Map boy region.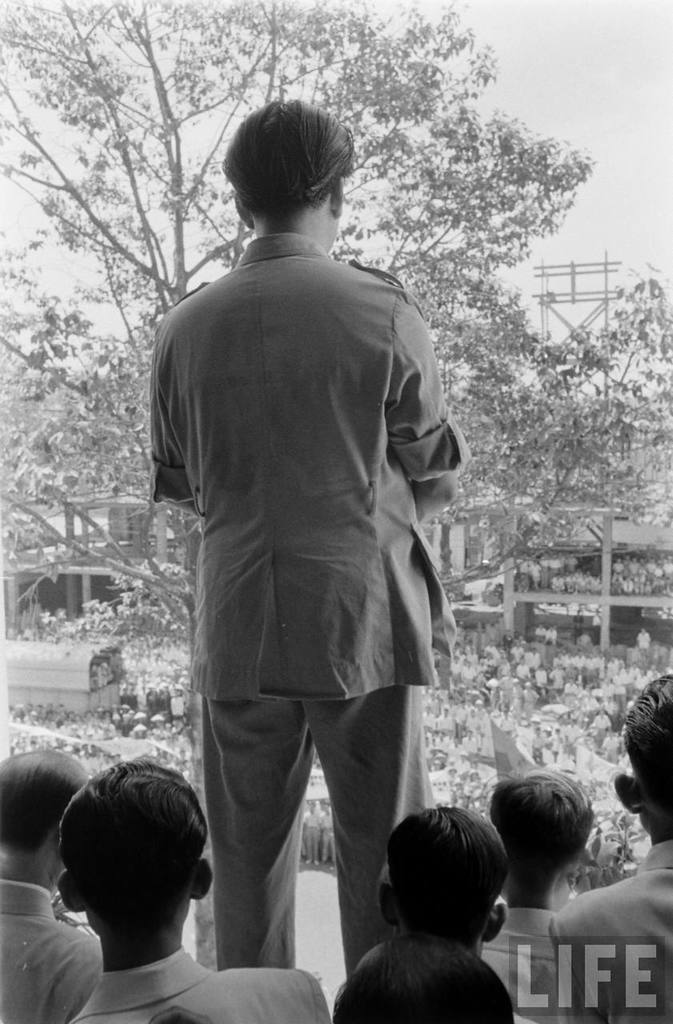
Mapped to bbox=[0, 747, 293, 1023].
